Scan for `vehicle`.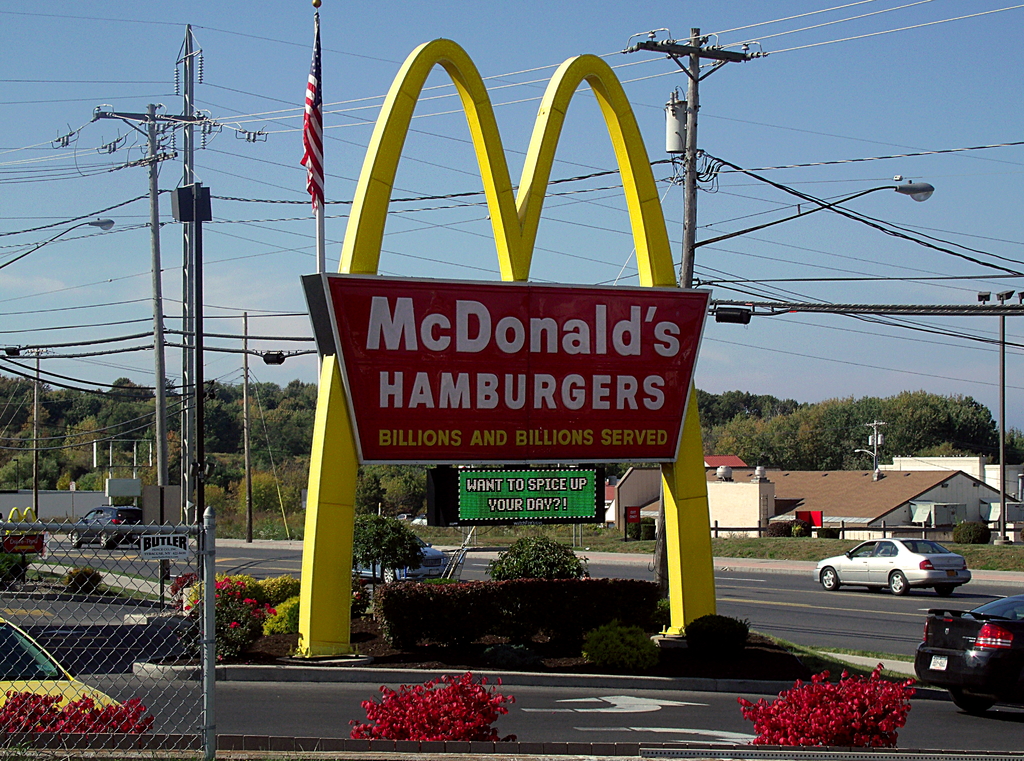
Scan result: l=415, t=514, r=431, b=527.
